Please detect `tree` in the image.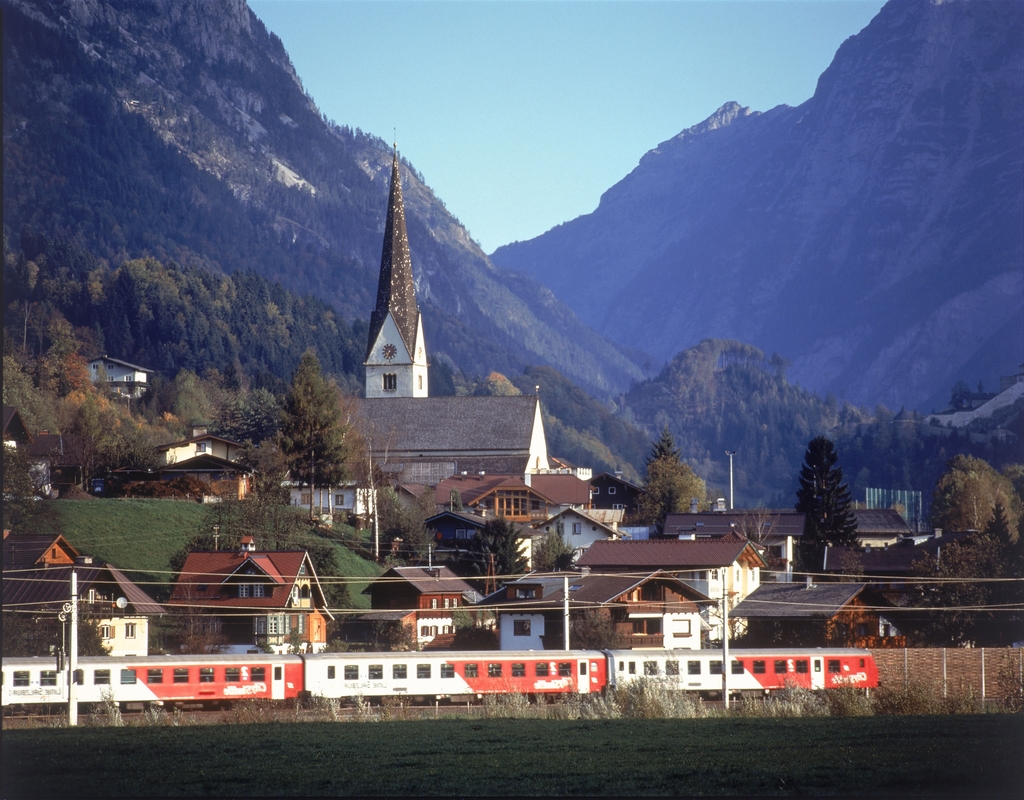
<box>980,500,1023,591</box>.
